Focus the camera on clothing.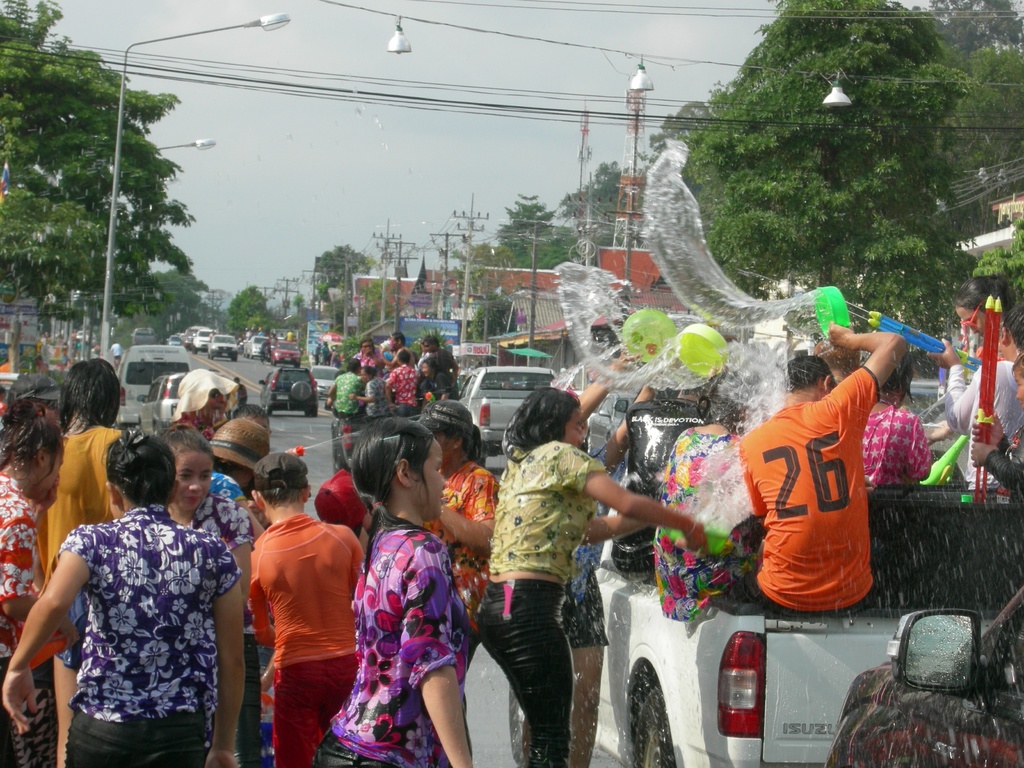
Focus region: x1=937 y1=344 x2=1023 y2=482.
